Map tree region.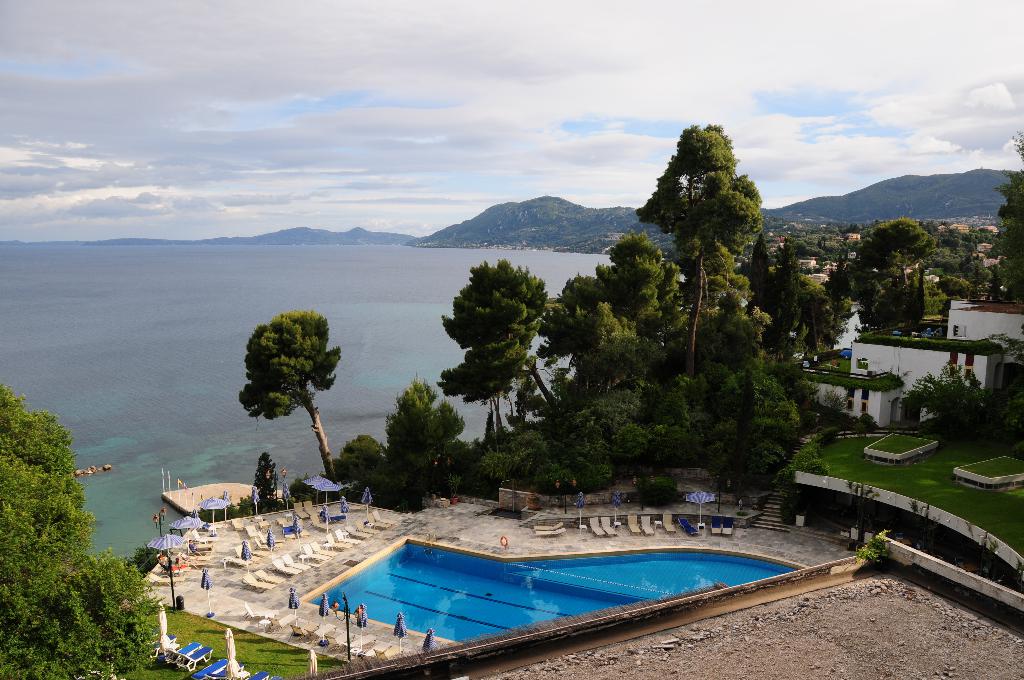
Mapped to box=[335, 434, 384, 487].
